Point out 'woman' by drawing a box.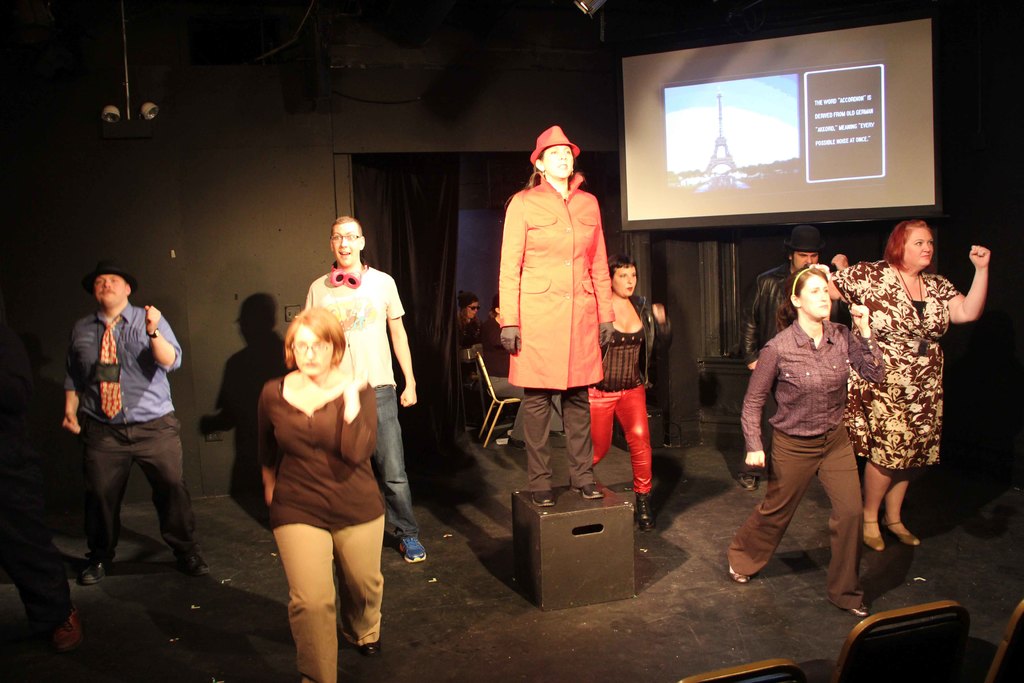
[x1=493, y1=120, x2=619, y2=514].
